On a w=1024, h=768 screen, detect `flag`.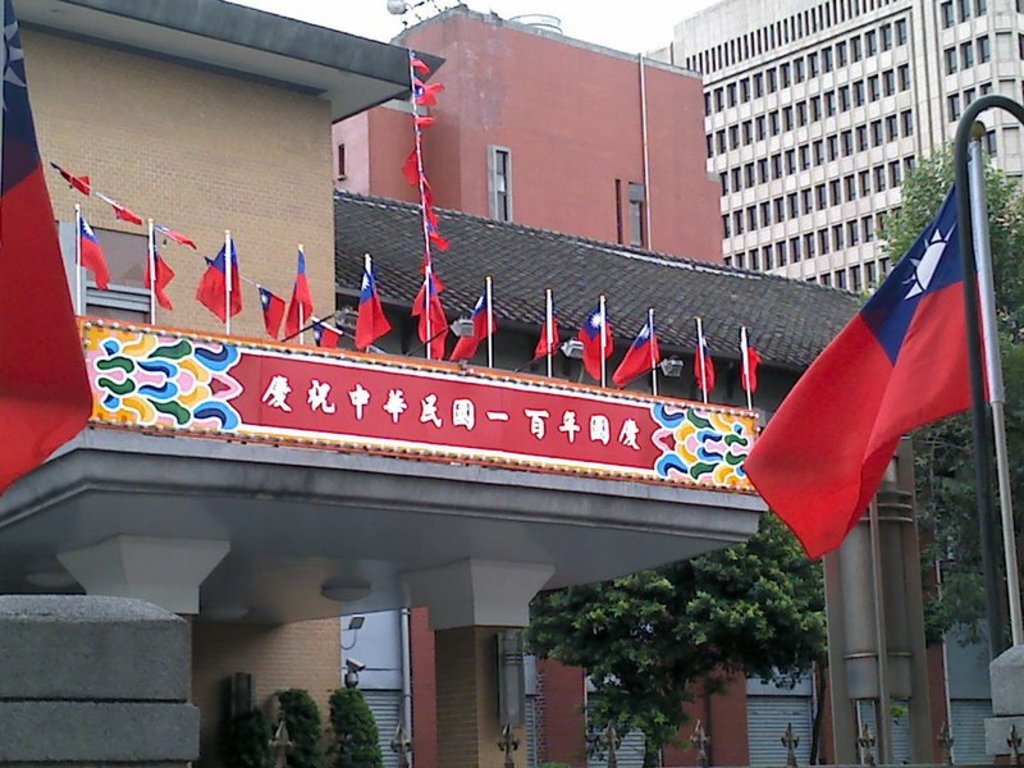
box(0, 0, 95, 499).
